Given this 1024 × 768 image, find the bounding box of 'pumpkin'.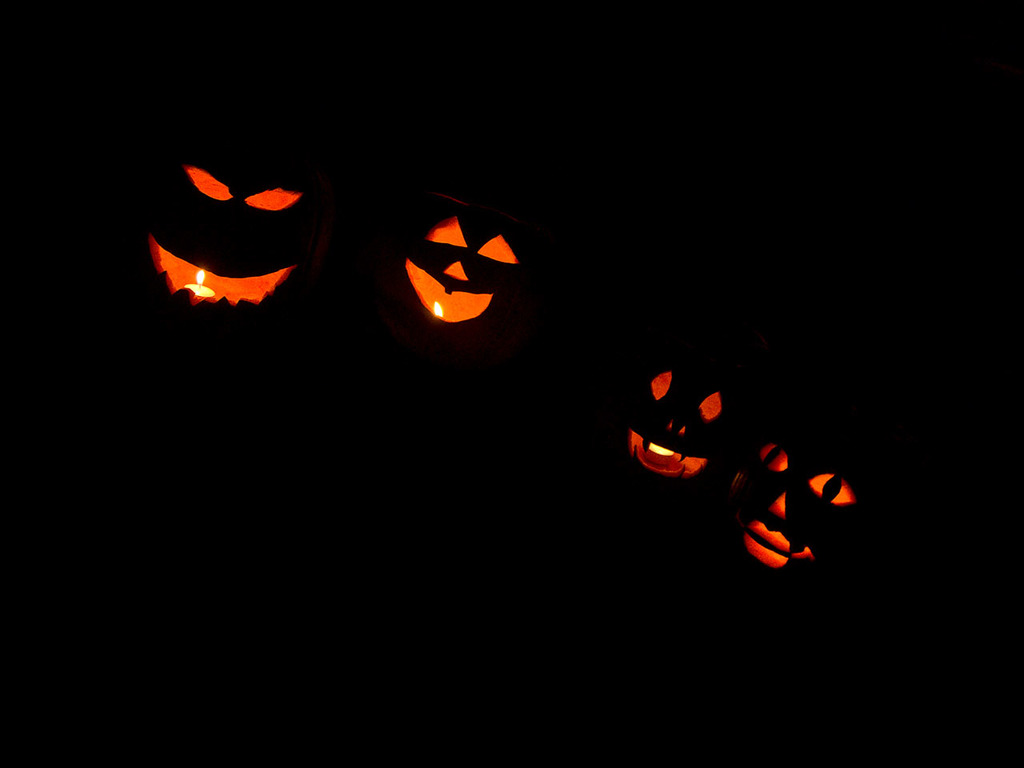
(713,411,902,602).
